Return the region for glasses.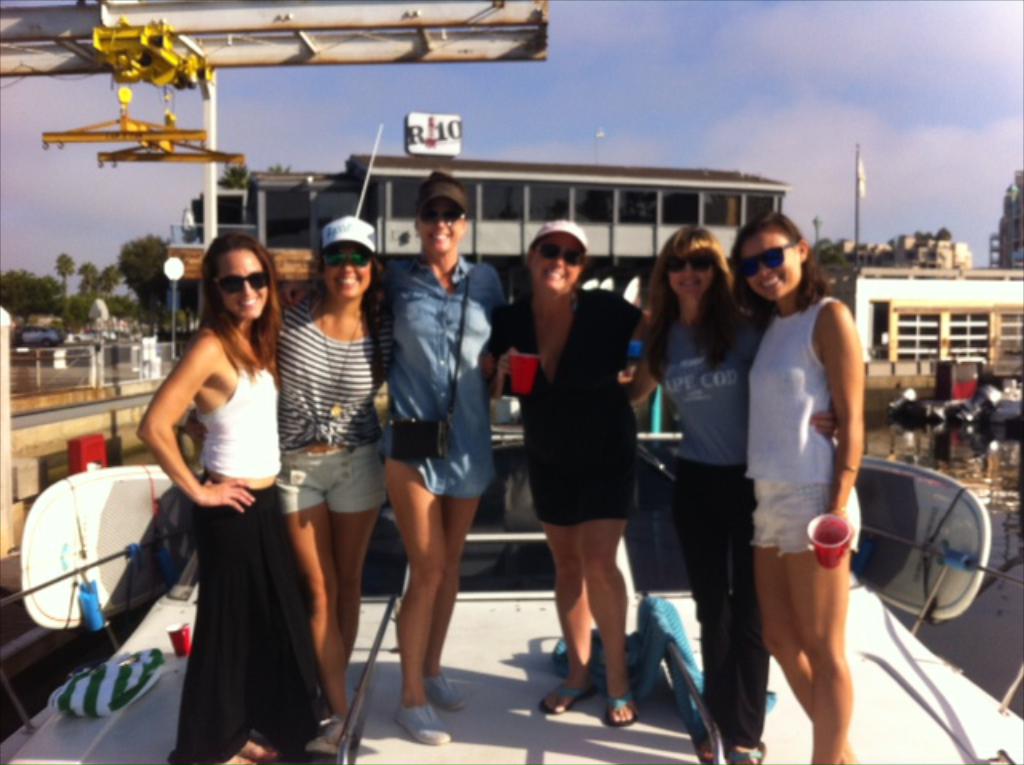
410, 203, 464, 226.
